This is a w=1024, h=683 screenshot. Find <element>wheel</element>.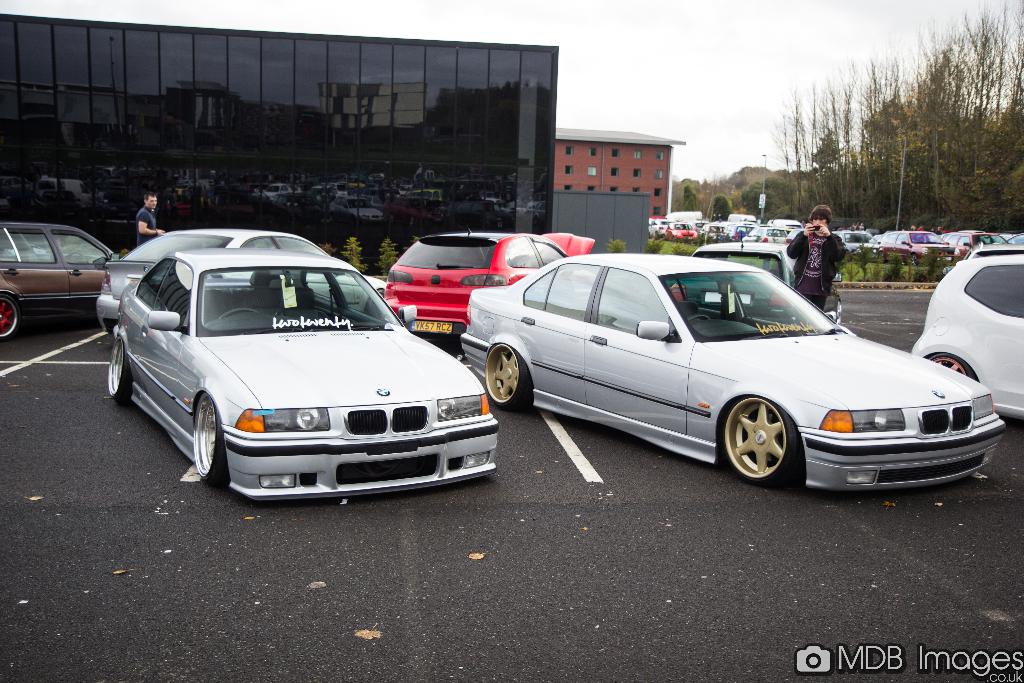
Bounding box: box=[733, 401, 814, 481].
